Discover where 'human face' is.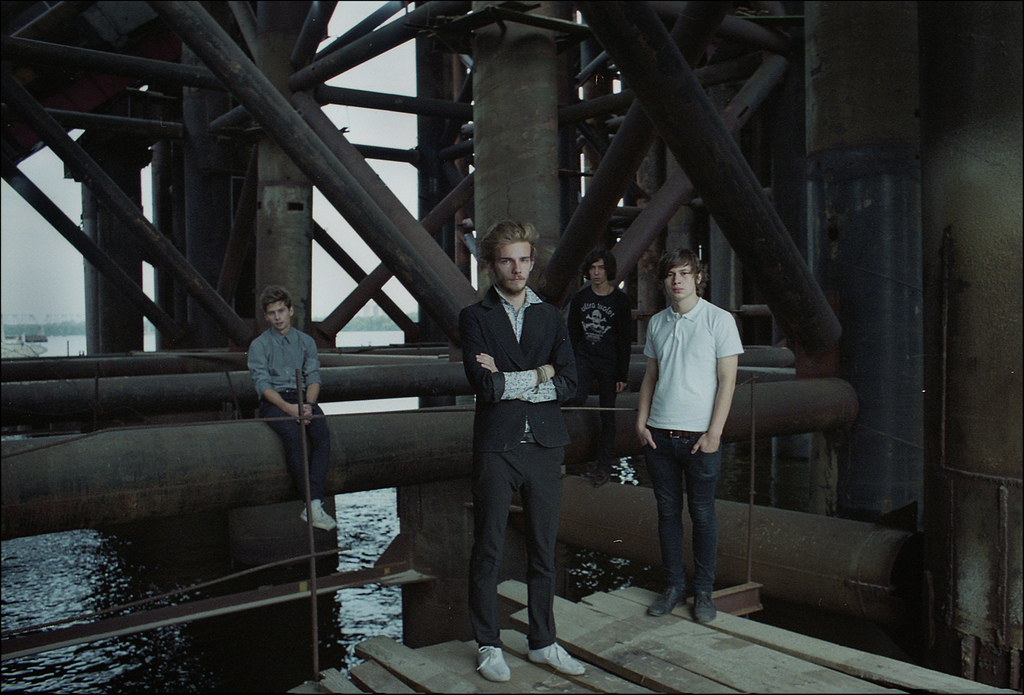
Discovered at (490, 239, 532, 299).
